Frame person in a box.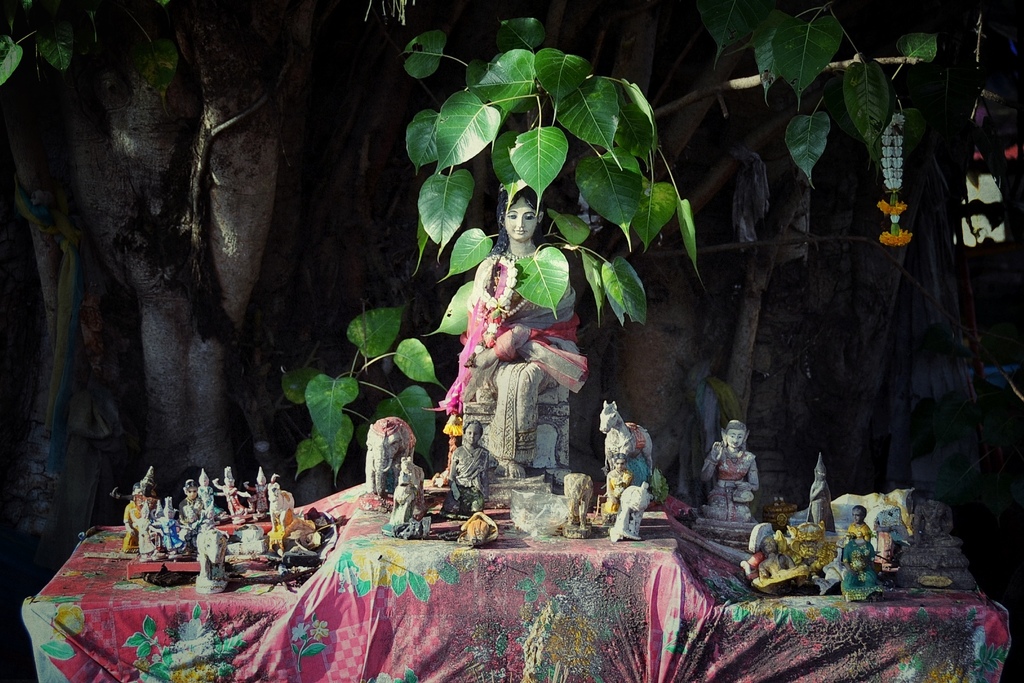
detection(436, 184, 589, 475).
